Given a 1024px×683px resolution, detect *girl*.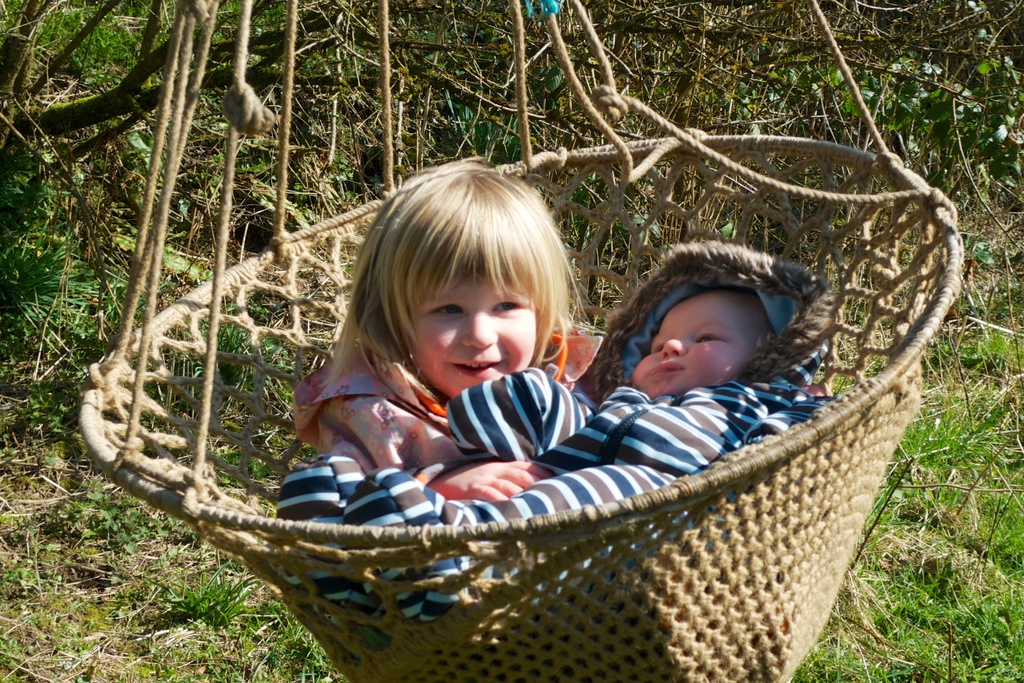
left=293, top=153, right=604, bottom=503.
